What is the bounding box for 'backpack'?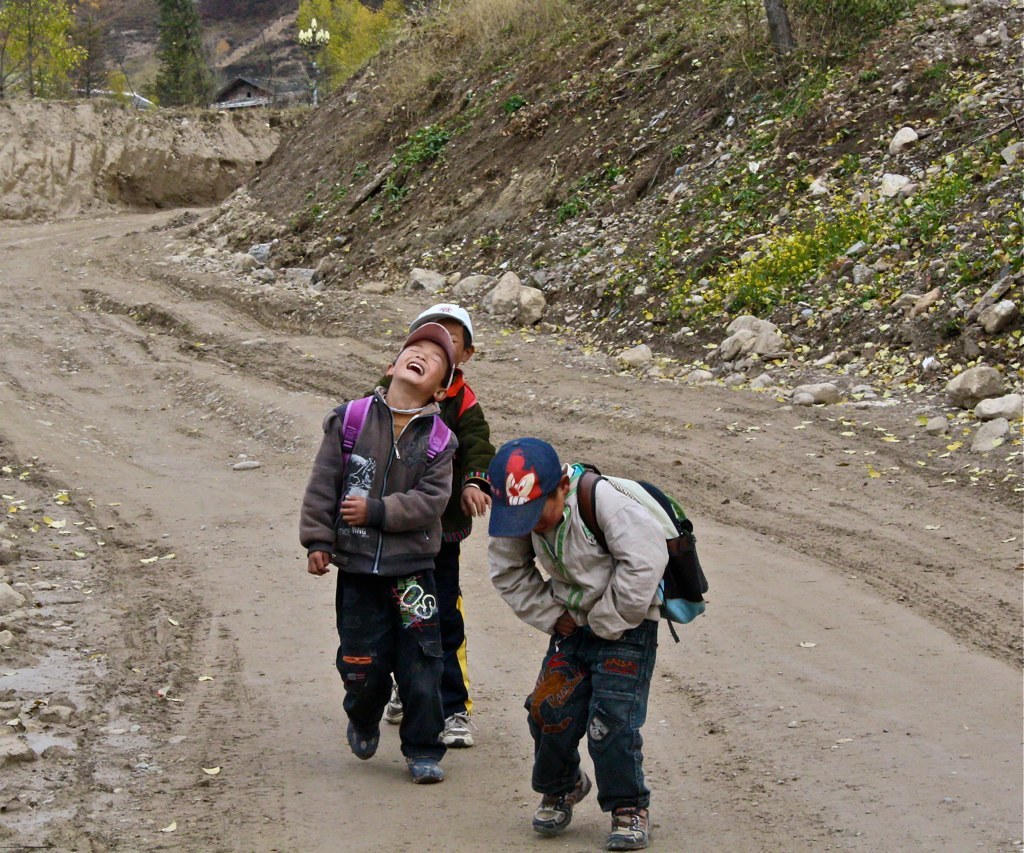
rect(380, 370, 481, 449).
